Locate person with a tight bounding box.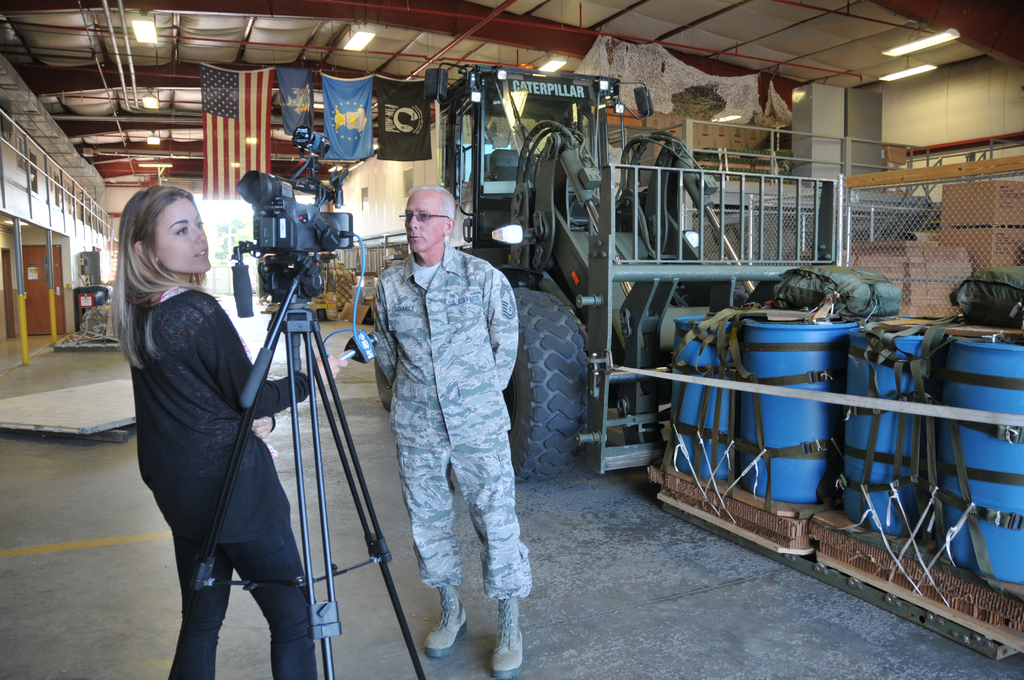
(111, 186, 350, 679).
